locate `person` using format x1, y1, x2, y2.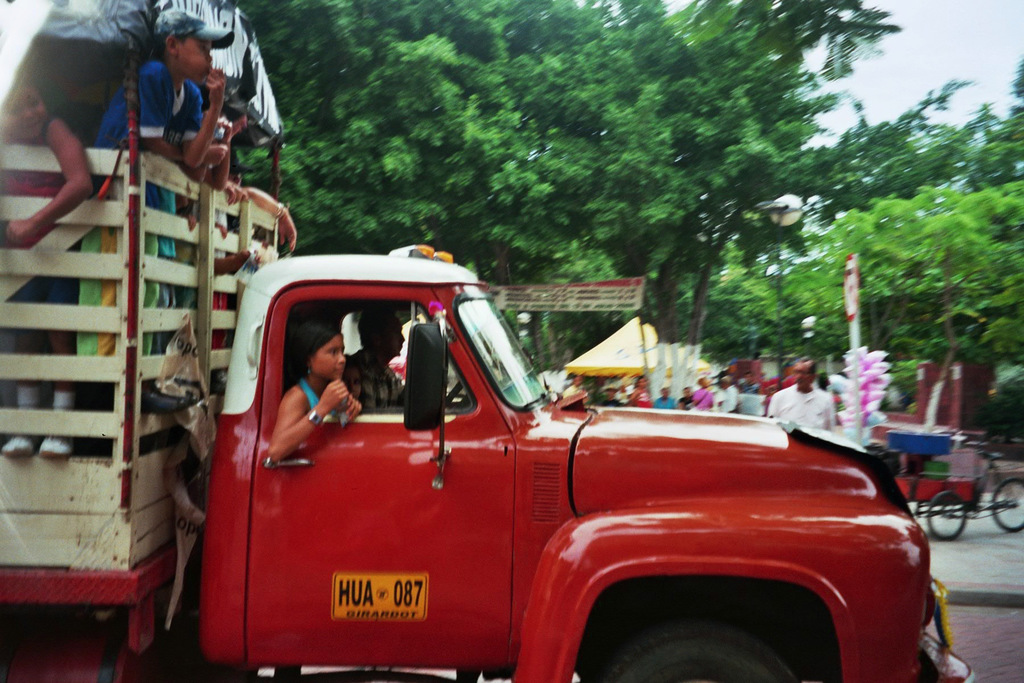
344, 310, 406, 413.
